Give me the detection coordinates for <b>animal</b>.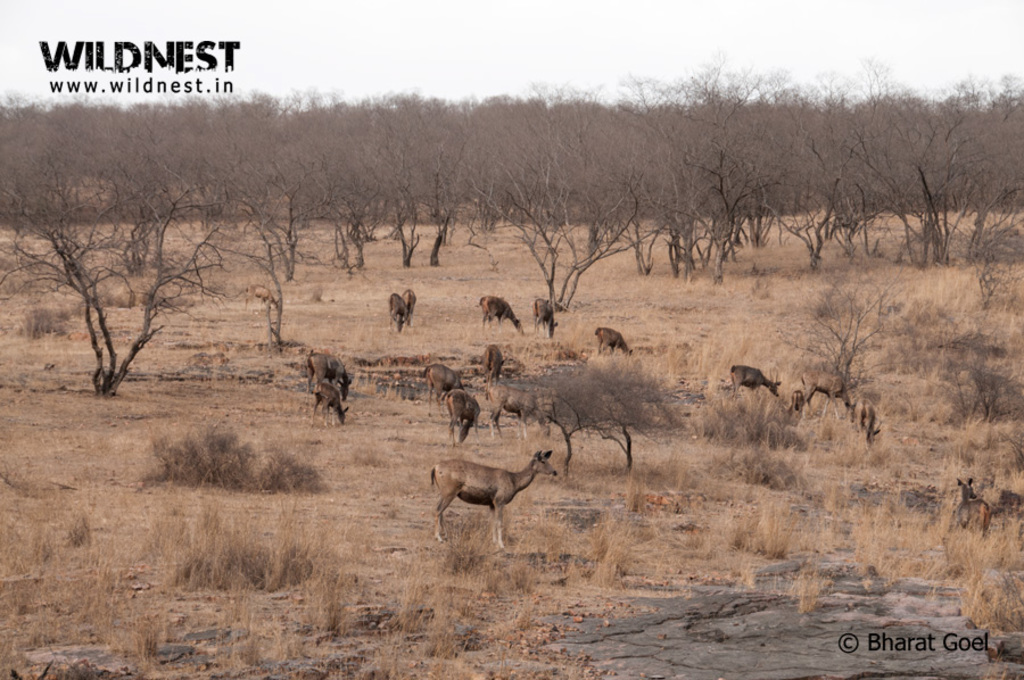
region(424, 442, 562, 555).
